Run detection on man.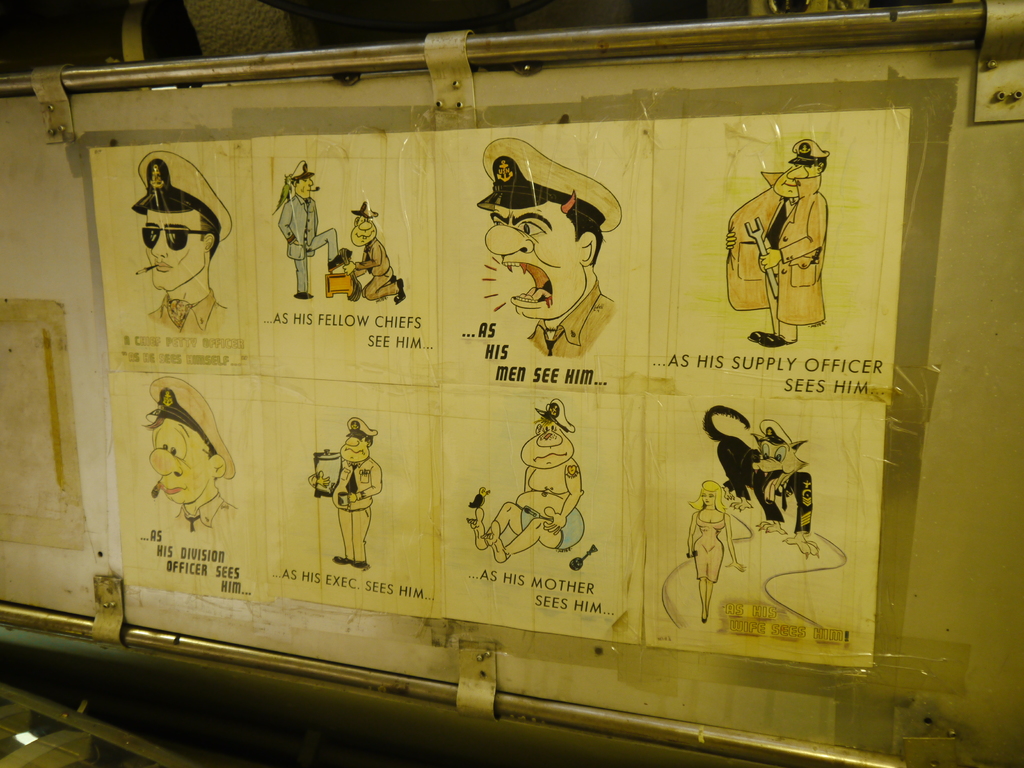
Result: BBox(342, 202, 409, 301).
